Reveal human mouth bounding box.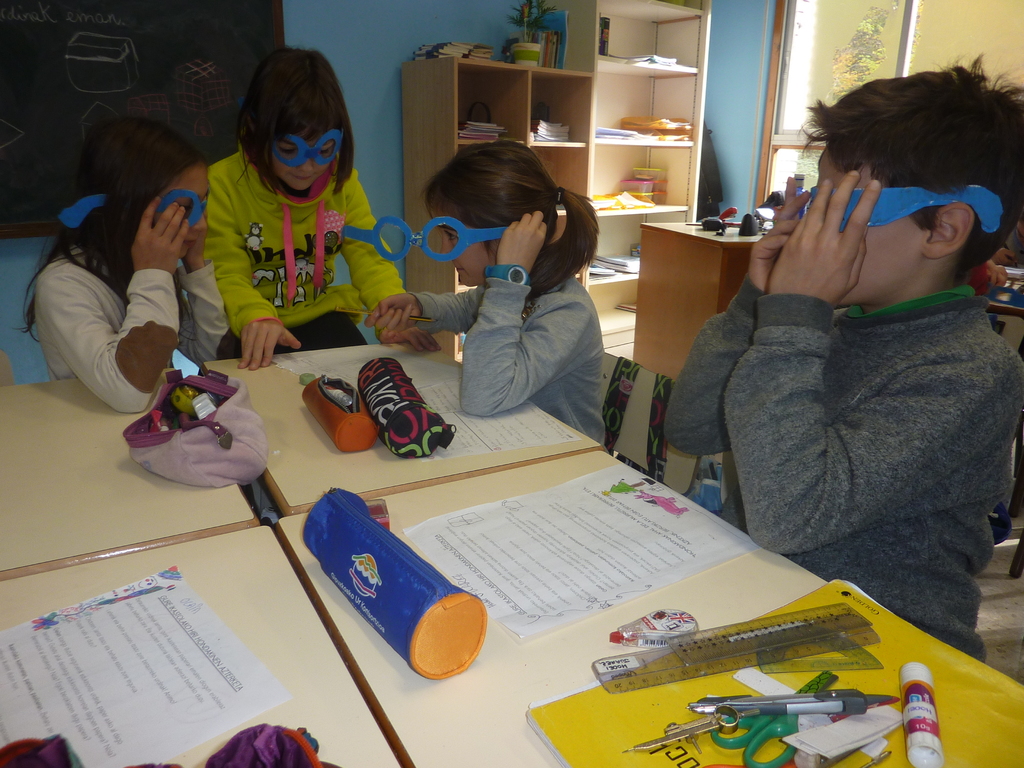
Revealed: [x1=453, y1=267, x2=463, y2=274].
